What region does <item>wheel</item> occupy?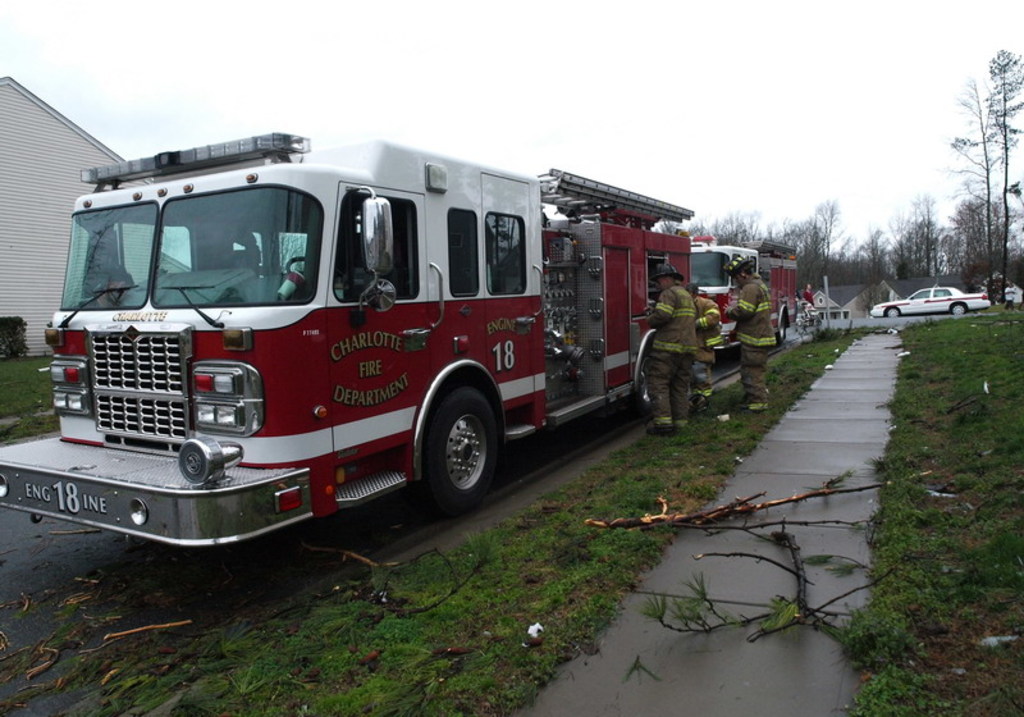
x1=886 y1=306 x2=899 y2=316.
